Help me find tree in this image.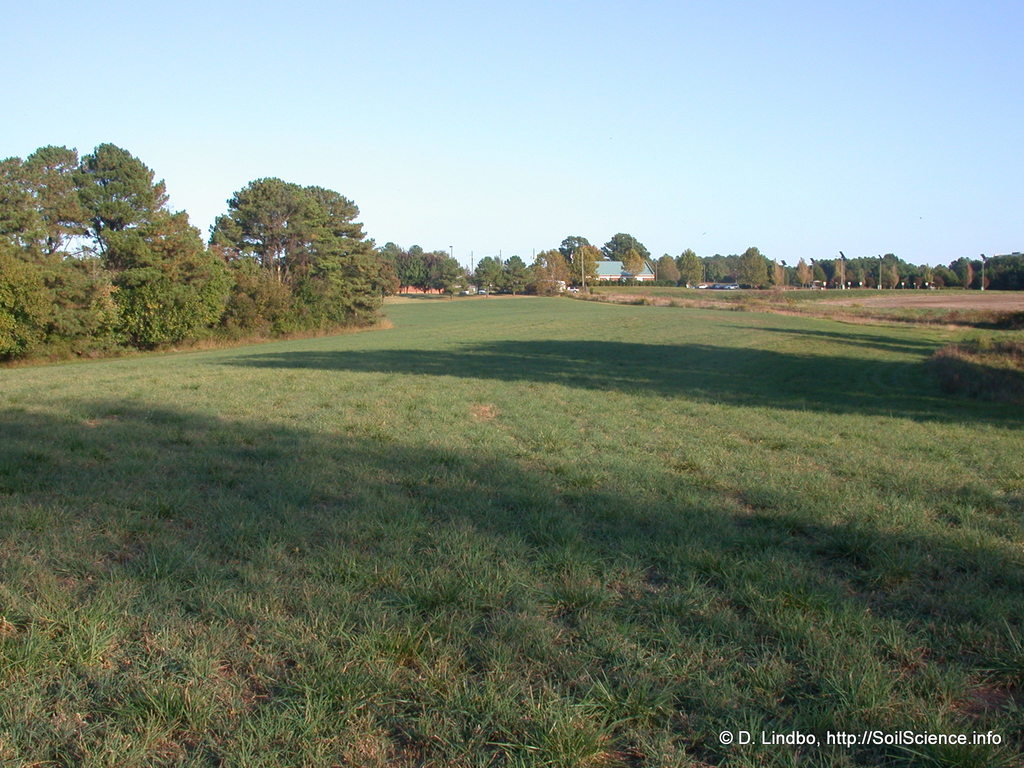
Found it: (312, 181, 389, 339).
